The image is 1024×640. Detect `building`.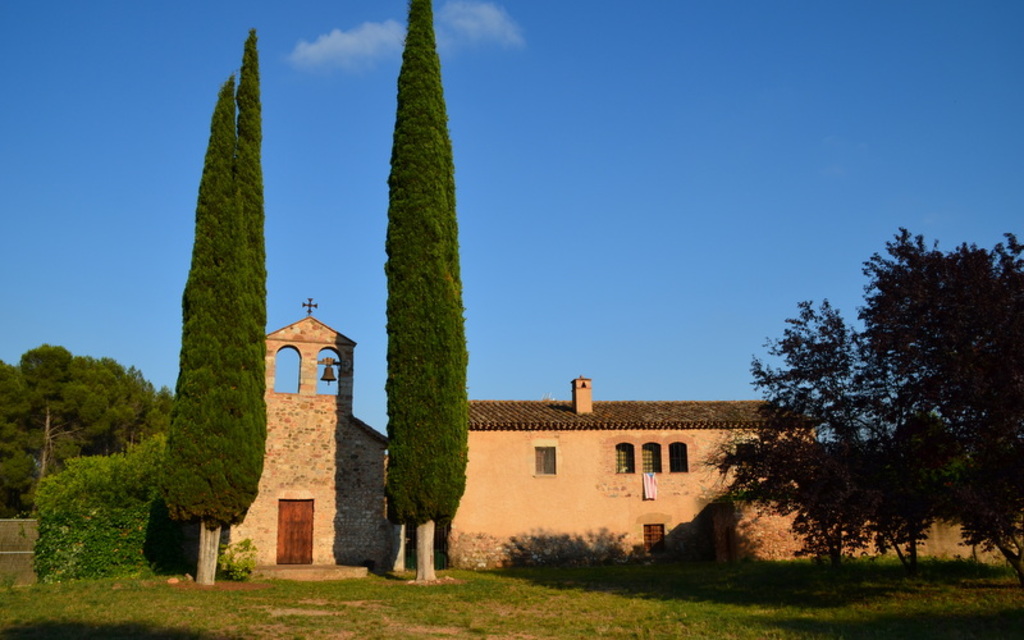
Detection: Rect(827, 517, 1023, 561).
